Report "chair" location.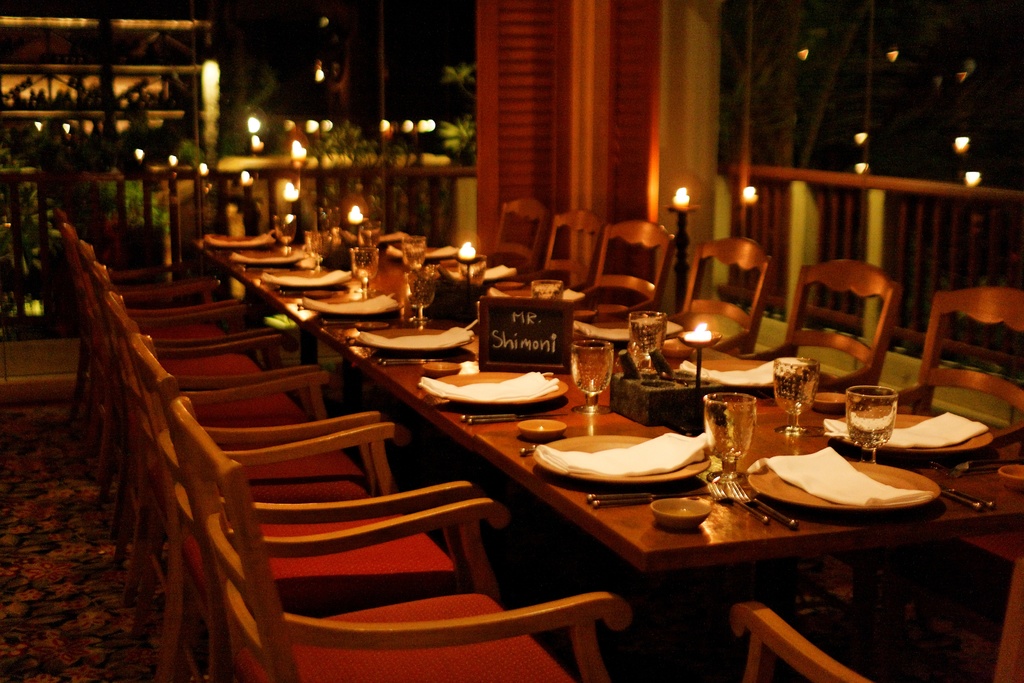
Report: x1=86 y1=262 x2=332 y2=682.
